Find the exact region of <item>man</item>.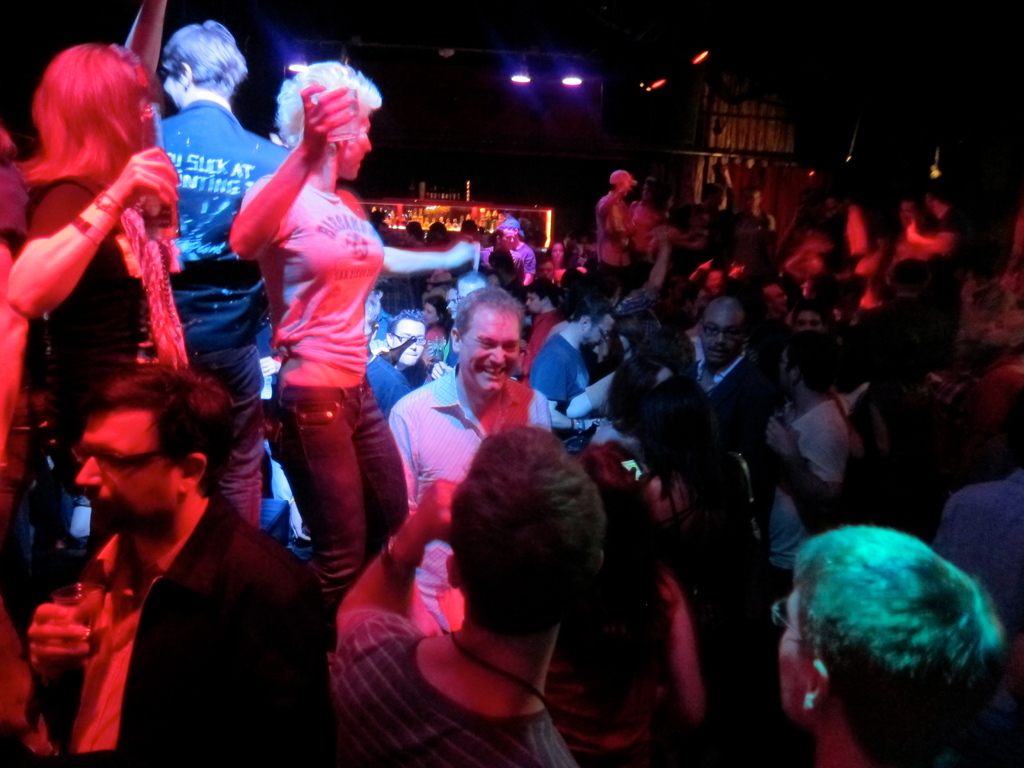
Exact region: rect(755, 278, 794, 316).
